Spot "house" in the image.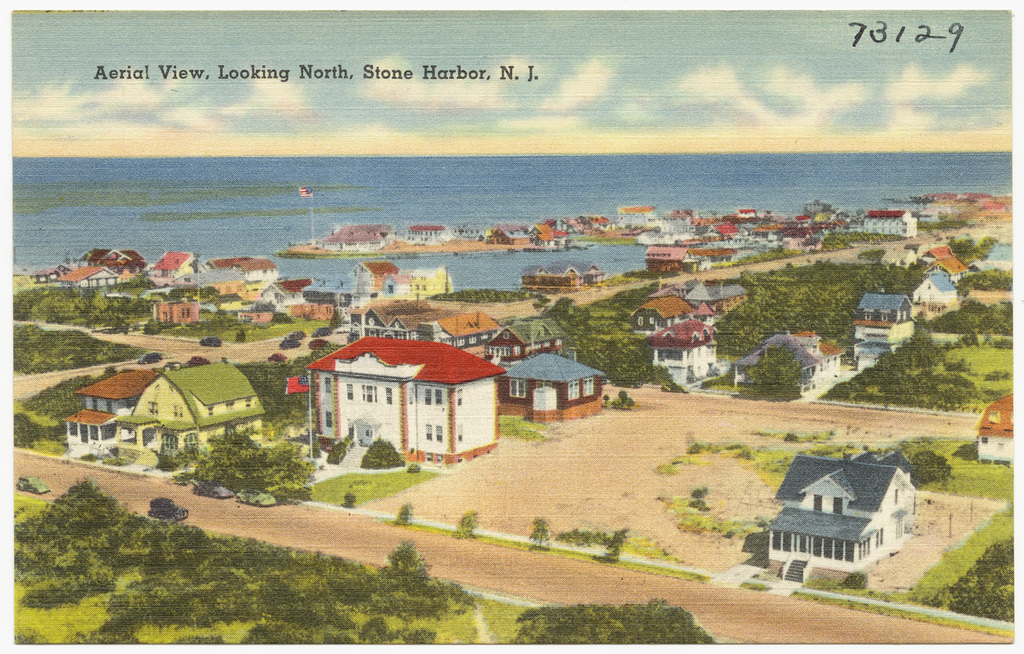
"house" found at pyautogui.locateOnScreen(318, 219, 393, 253).
